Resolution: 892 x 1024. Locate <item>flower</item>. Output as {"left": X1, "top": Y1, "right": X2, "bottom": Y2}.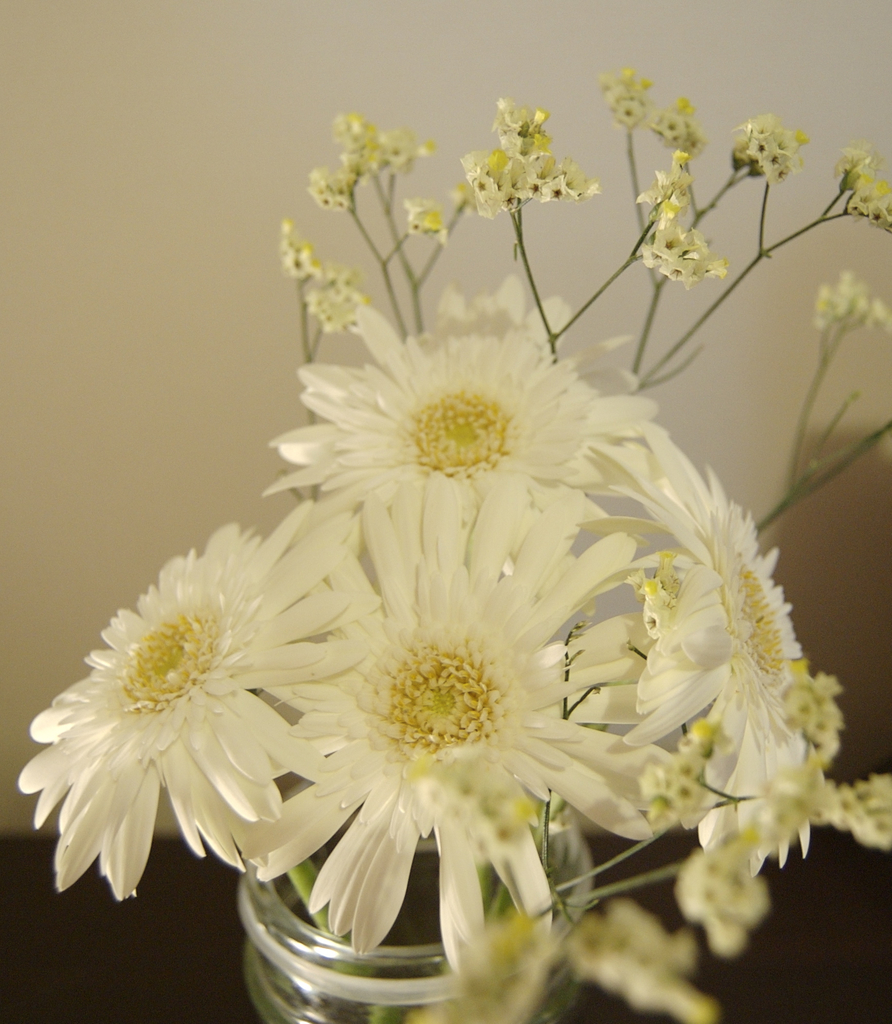
{"left": 661, "top": 94, "right": 703, "bottom": 155}.
